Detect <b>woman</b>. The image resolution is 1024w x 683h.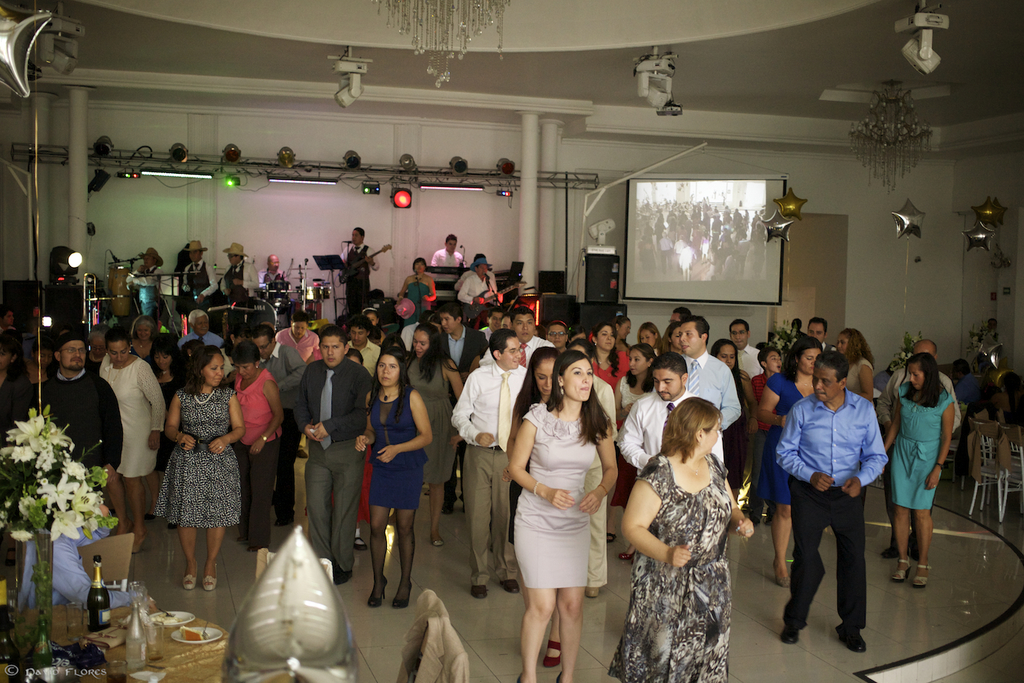
394,253,441,324.
